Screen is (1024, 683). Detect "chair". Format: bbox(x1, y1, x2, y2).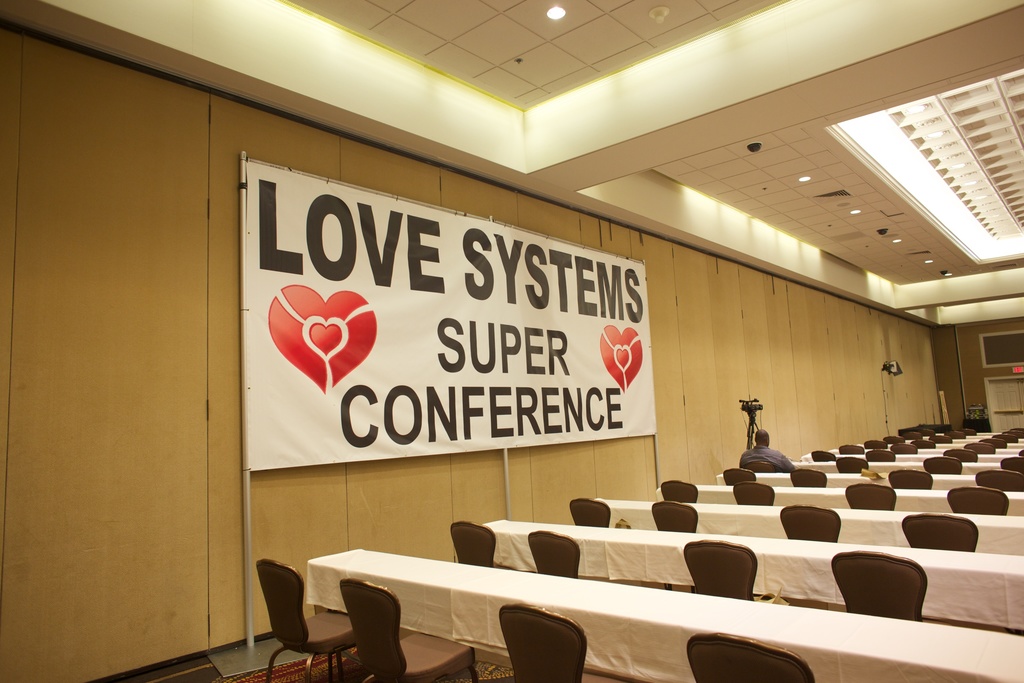
bbox(892, 465, 935, 486).
